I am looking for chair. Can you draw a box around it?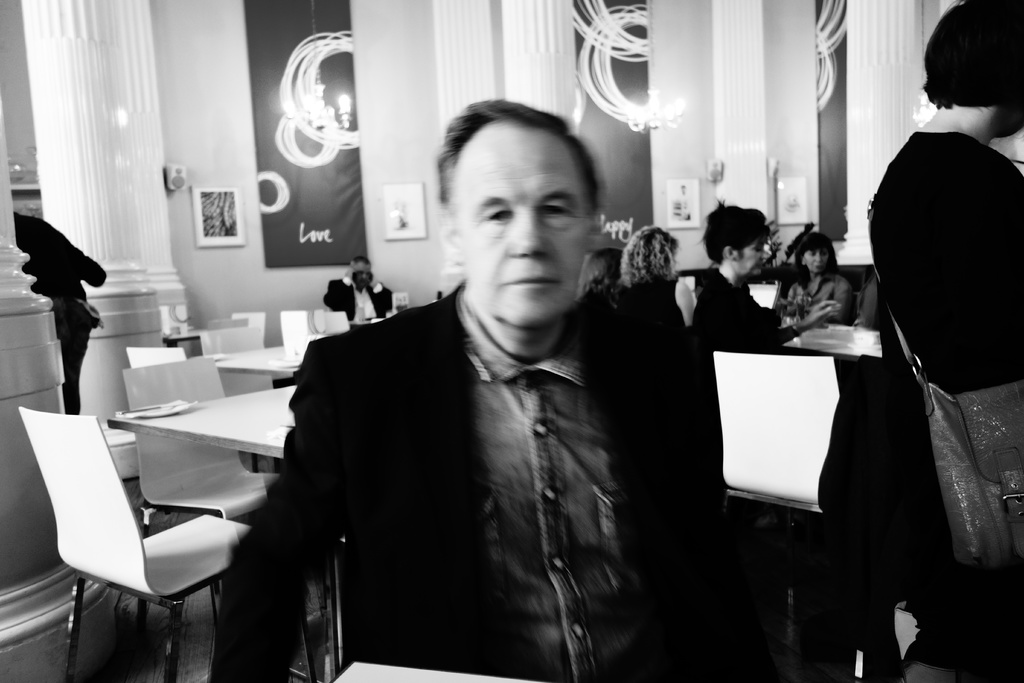
Sure, the bounding box is {"left": 230, "top": 310, "right": 268, "bottom": 364}.
